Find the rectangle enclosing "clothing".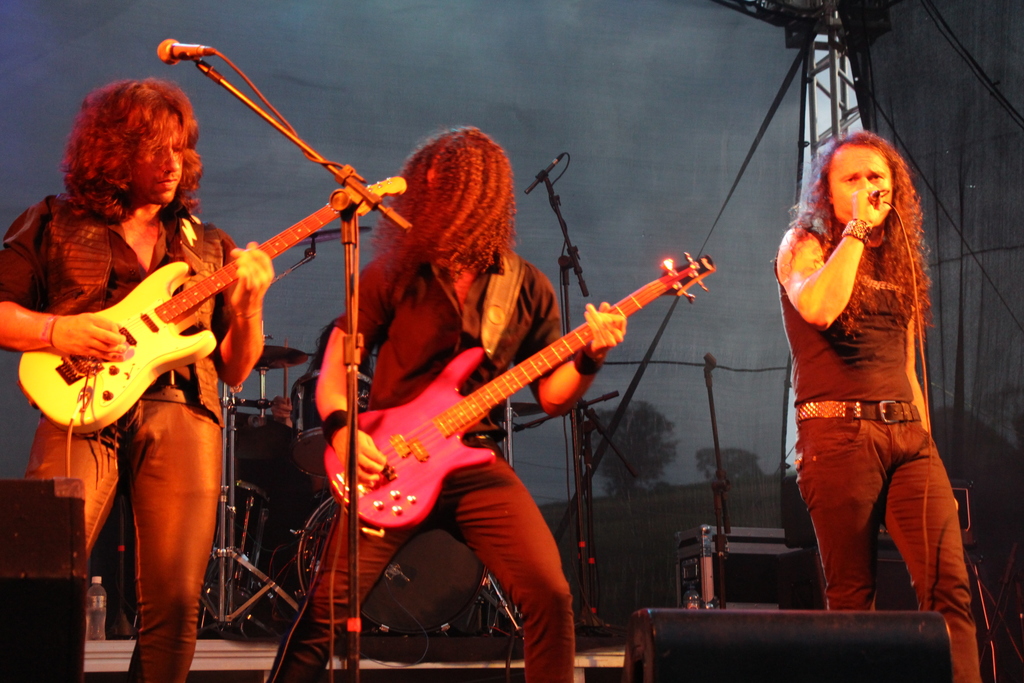
Rect(266, 238, 576, 682).
